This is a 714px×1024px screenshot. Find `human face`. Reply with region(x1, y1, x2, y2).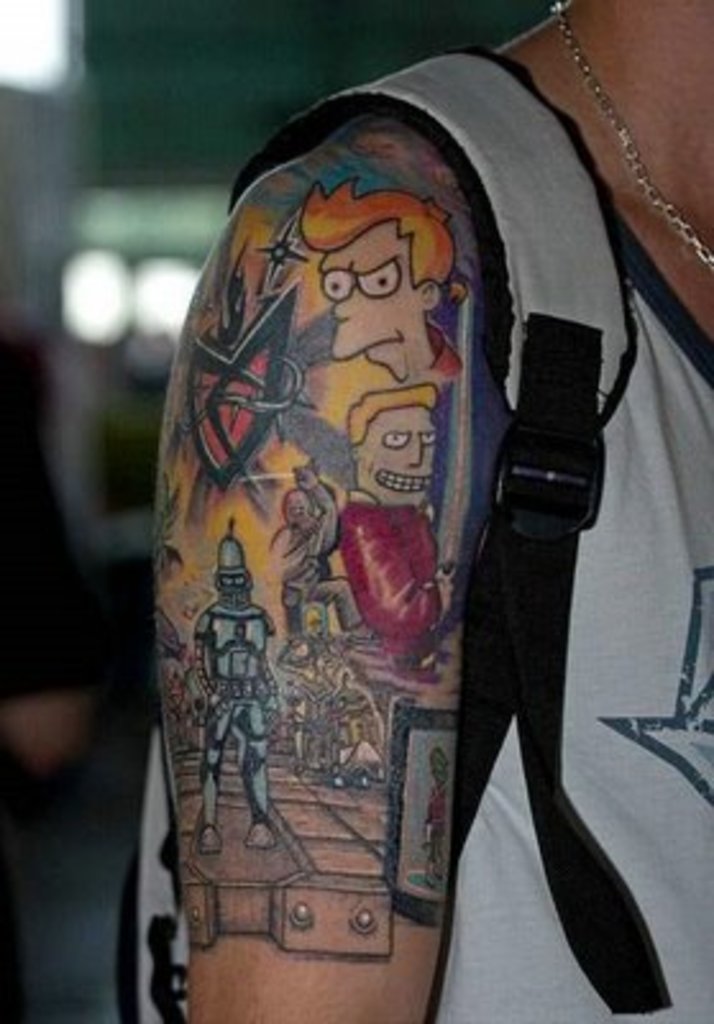
region(317, 223, 420, 381).
